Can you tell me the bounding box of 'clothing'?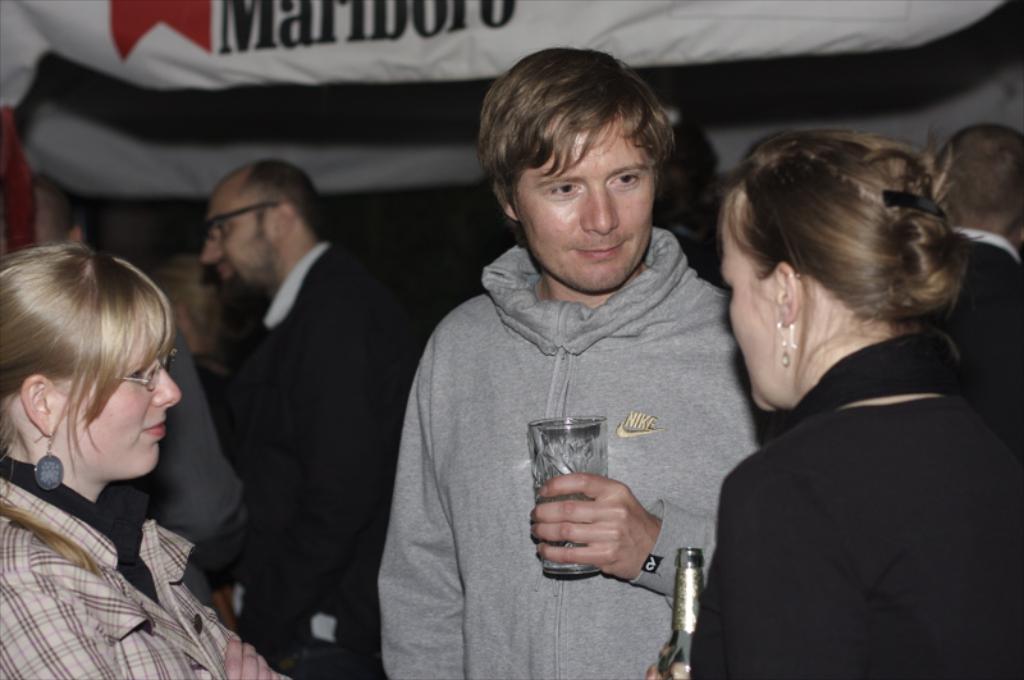
(695,261,1002,679).
